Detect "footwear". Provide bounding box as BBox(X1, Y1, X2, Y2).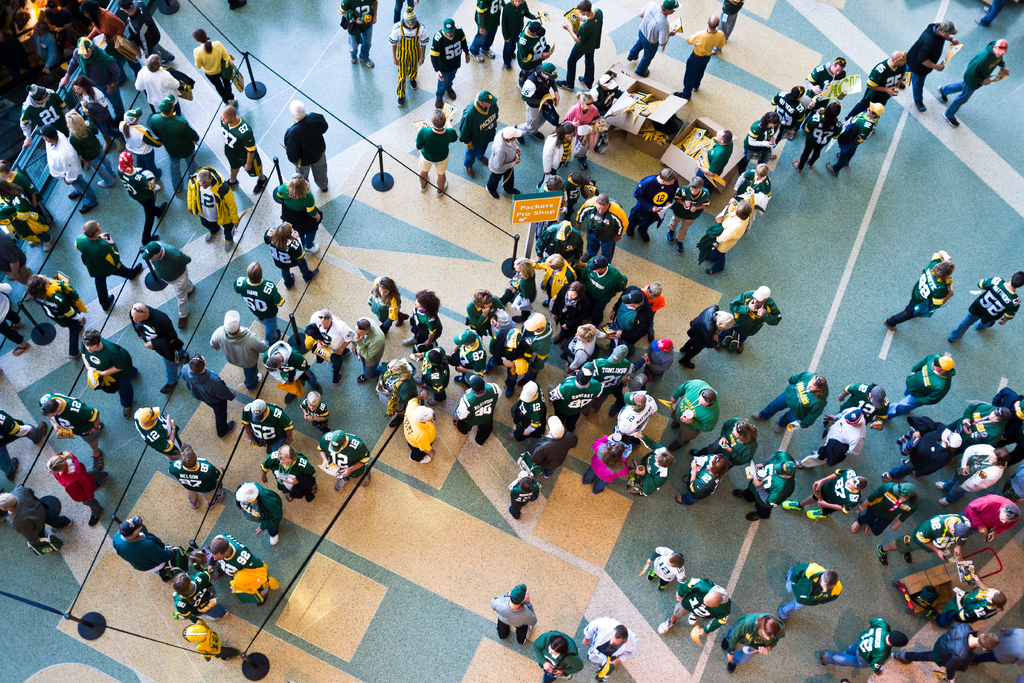
BBox(351, 55, 355, 63).
